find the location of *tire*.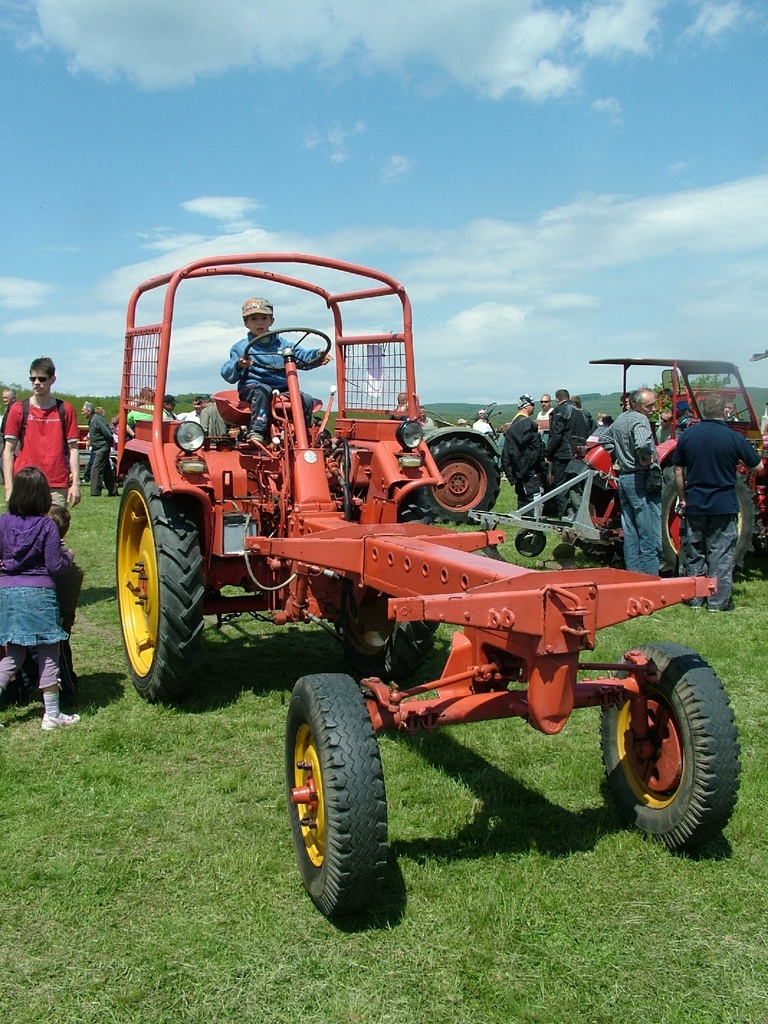
Location: x1=415 y1=431 x2=503 y2=522.
